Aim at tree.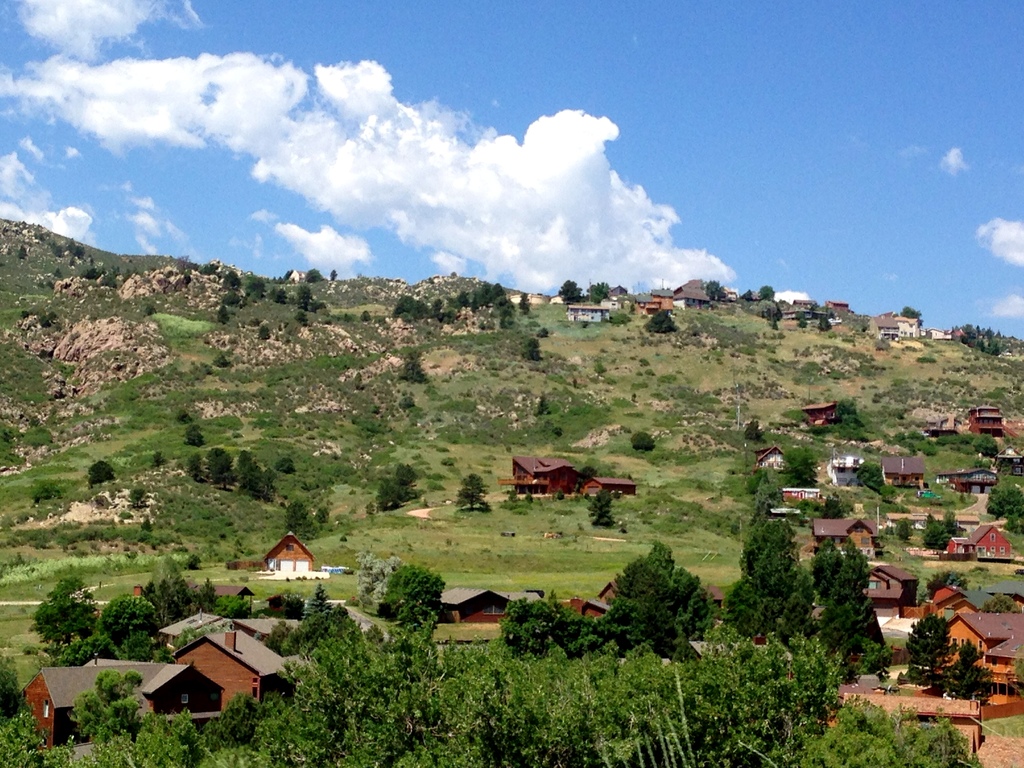
Aimed at left=158, top=559, right=253, bottom=623.
